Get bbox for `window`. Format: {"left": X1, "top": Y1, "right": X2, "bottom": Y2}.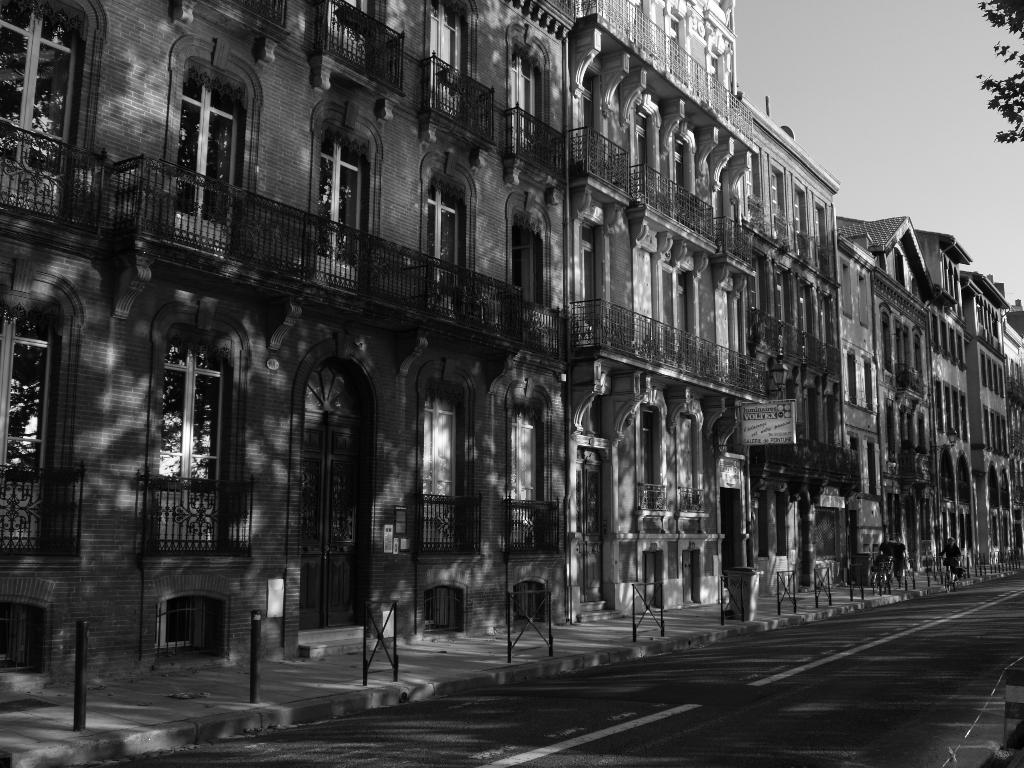
{"left": 172, "top": 76, "right": 251, "bottom": 248}.
